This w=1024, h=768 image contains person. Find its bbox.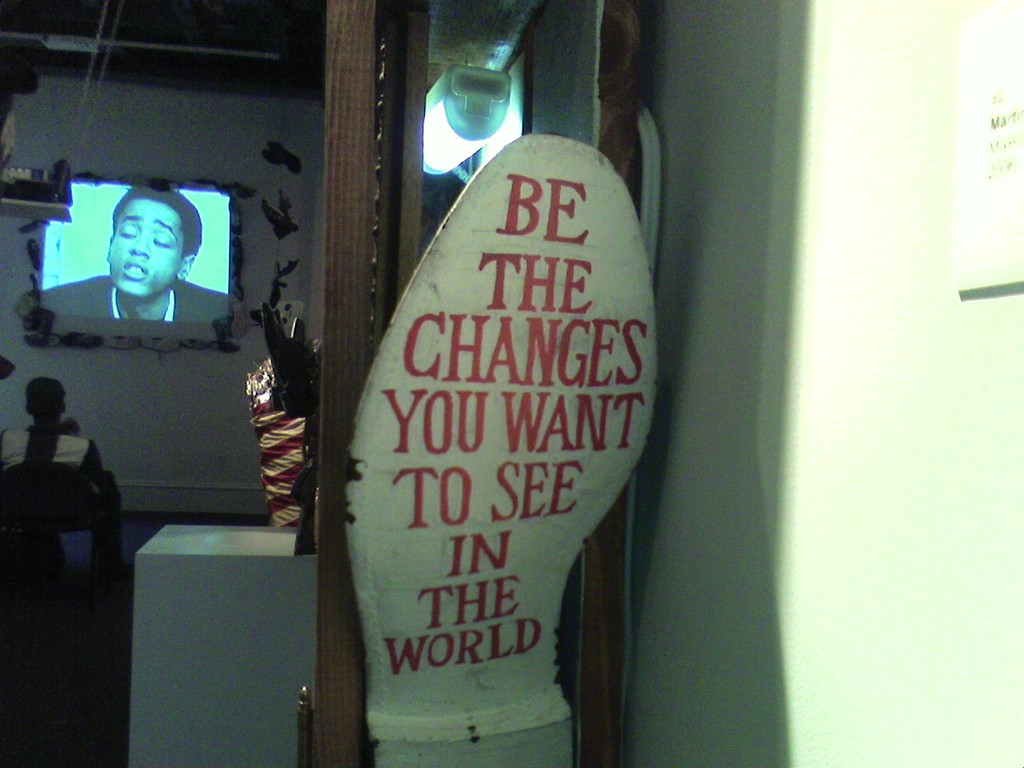
pyautogui.locateOnScreen(66, 186, 219, 363).
